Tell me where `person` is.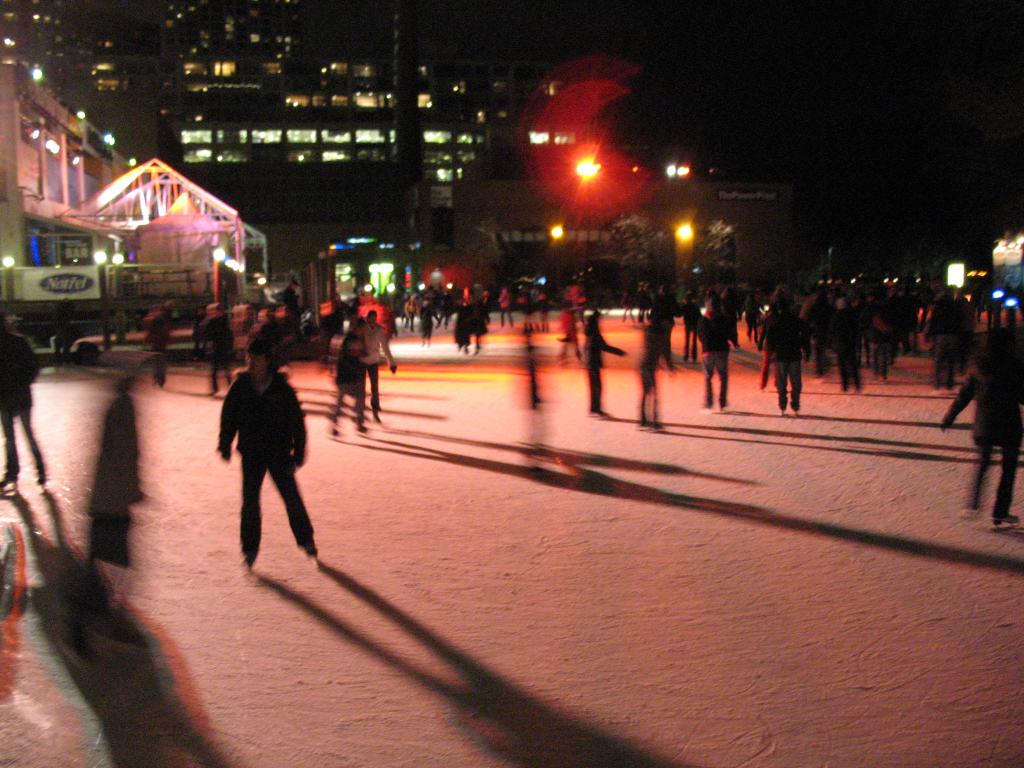
`person` is at rect(934, 332, 1023, 532).
